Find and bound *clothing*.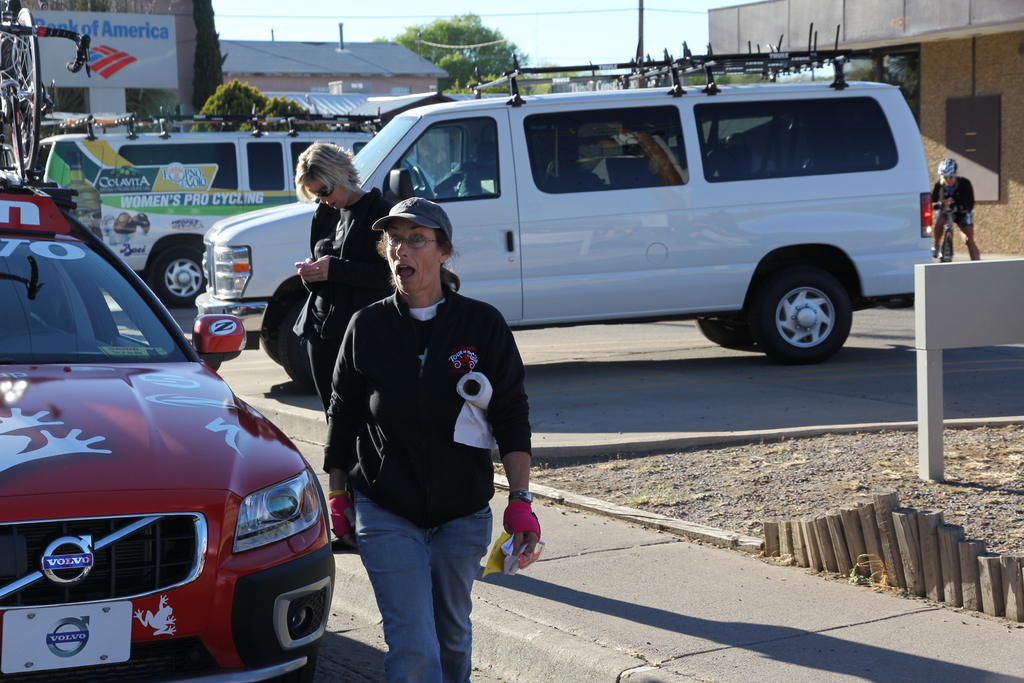
Bound: (x1=298, y1=180, x2=387, y2=420).
